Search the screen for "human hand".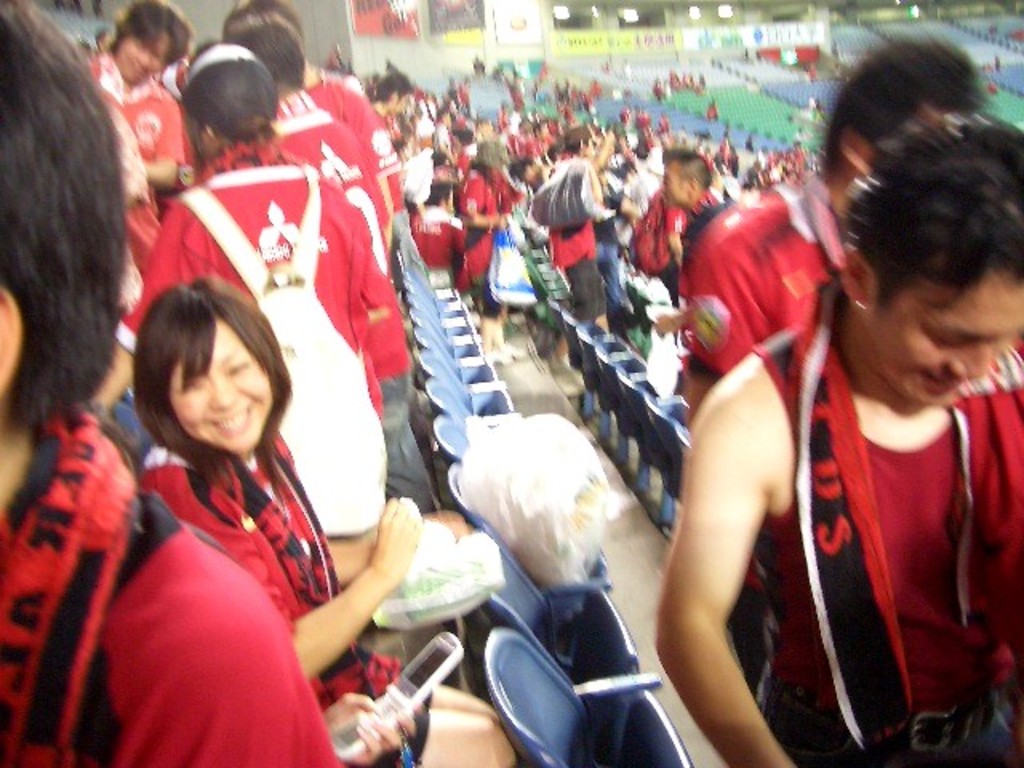
Found at <bbox>435, 517, 470, 541</bbox>.
